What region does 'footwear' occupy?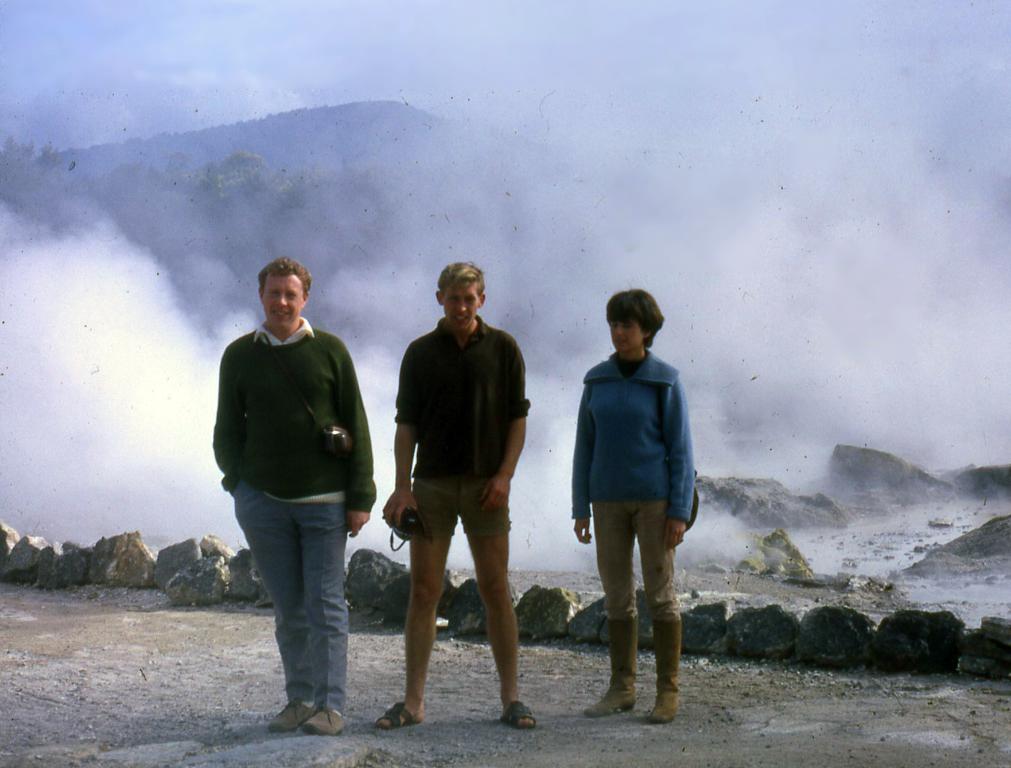
<region>271, 702, 313, 730</region>.
